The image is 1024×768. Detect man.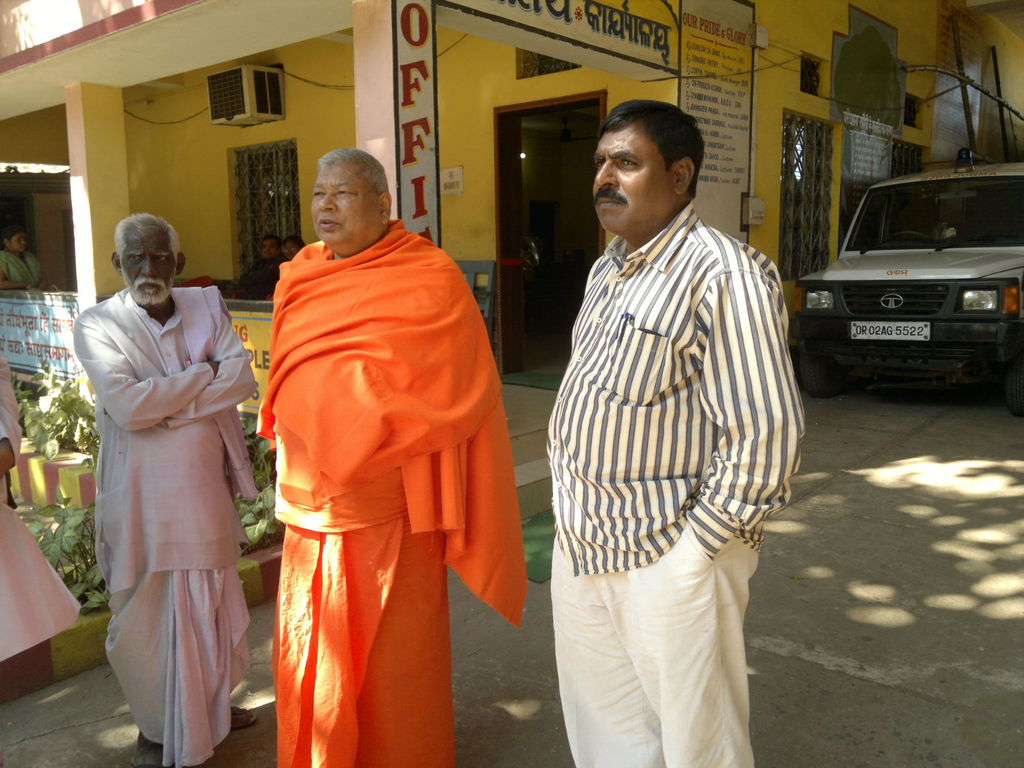
Detection: x1=547, y1=97, x2=807, y2=767.
